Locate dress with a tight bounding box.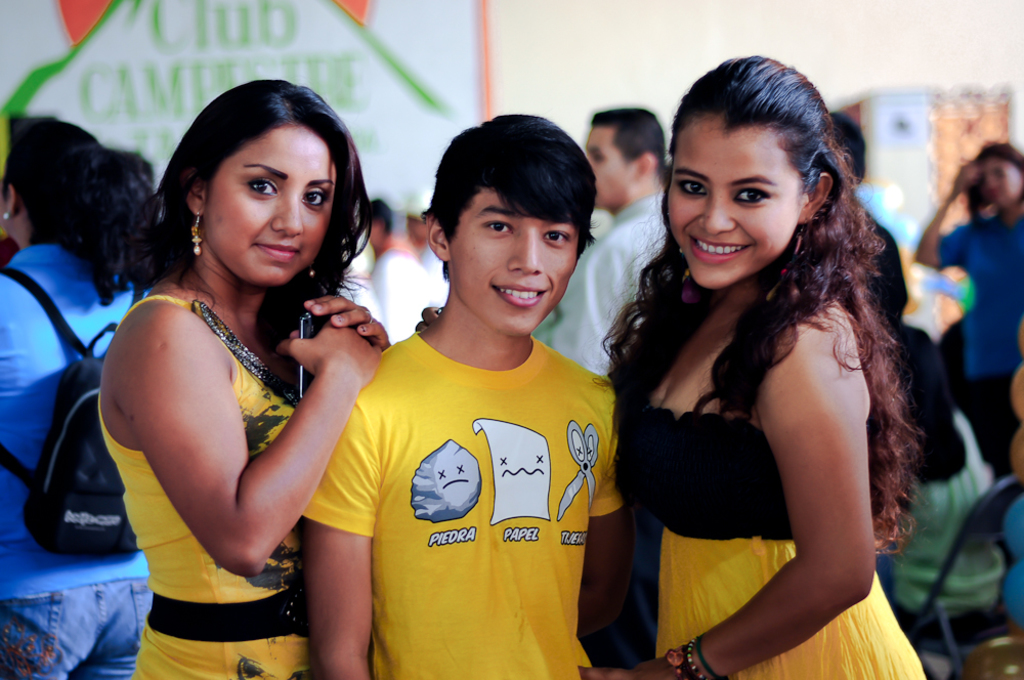
bbox=(614, 408, 930, 679).
